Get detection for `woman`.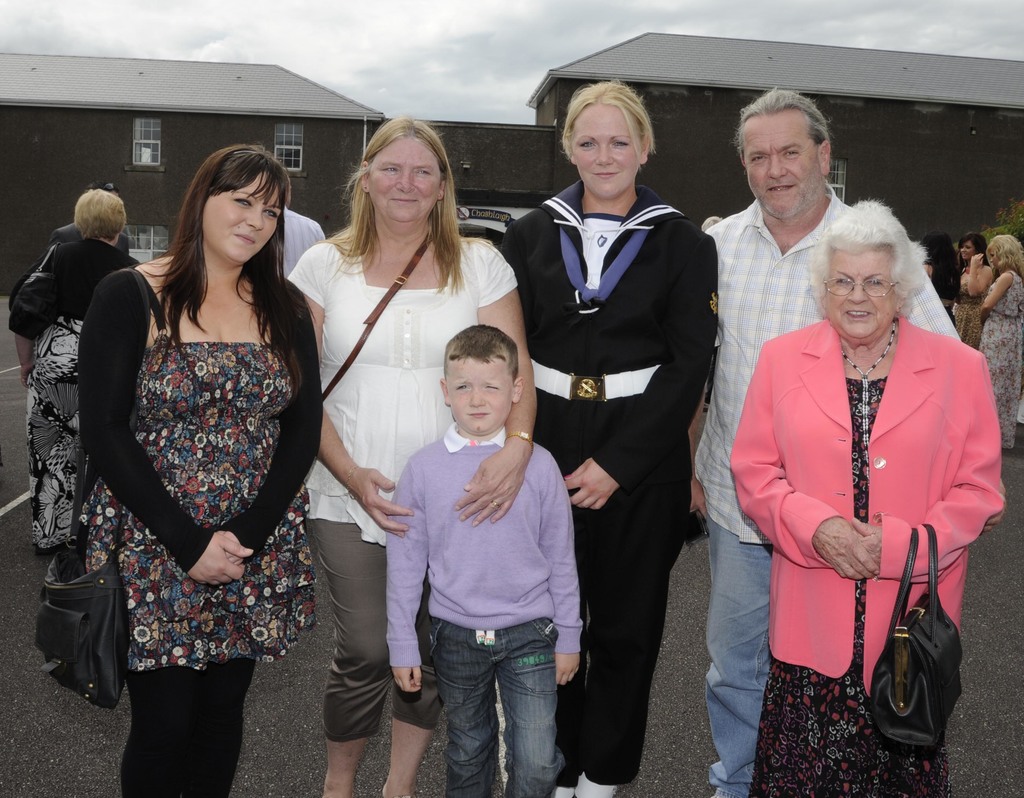
Detection: (left=728, top=201, right=1007, bottom=797).
